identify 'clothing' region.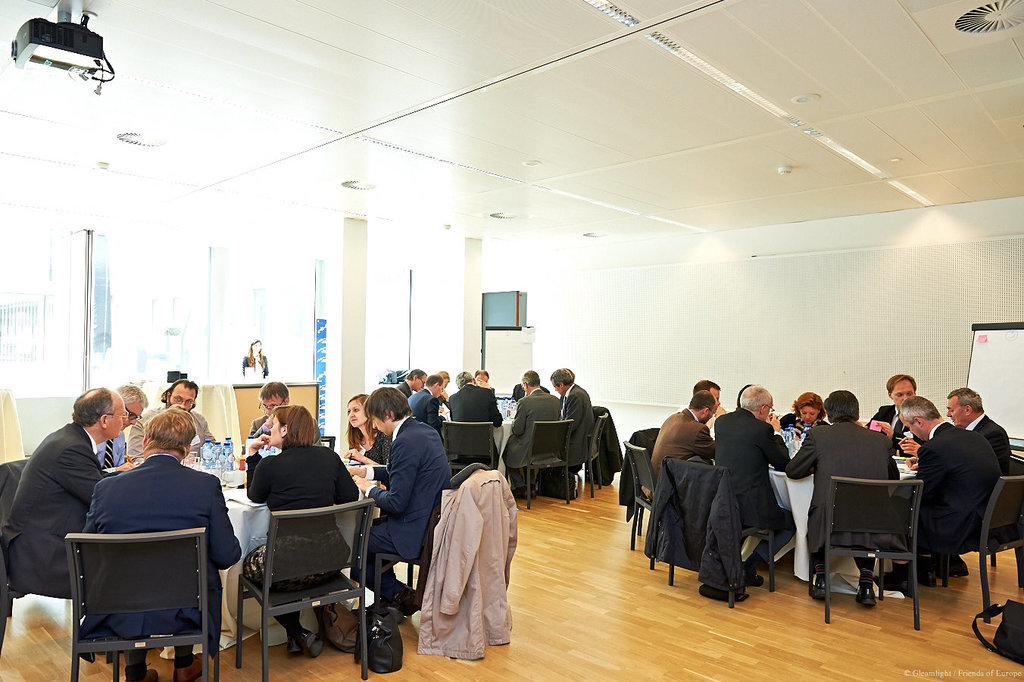
Region: Rect(244, 438, 361, 597).
